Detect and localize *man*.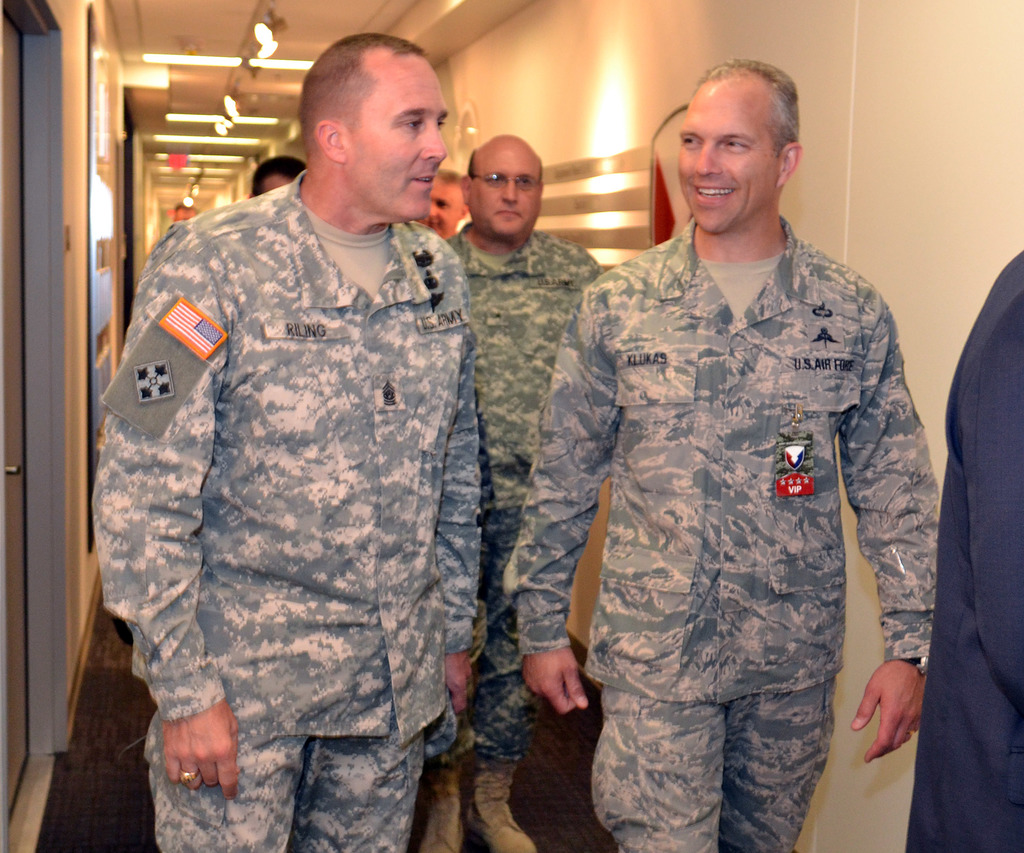
Localized at [245,149,305,197].
